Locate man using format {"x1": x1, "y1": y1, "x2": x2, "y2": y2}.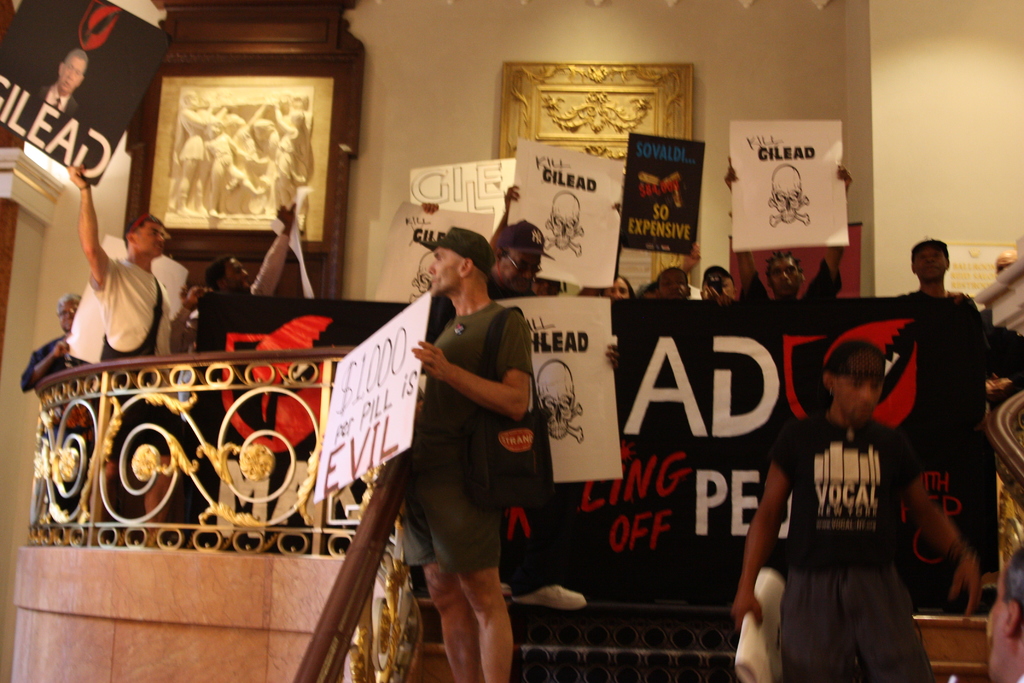
{"x1": 408, "y1": 225, "x2": 533, "y2": 682}.
